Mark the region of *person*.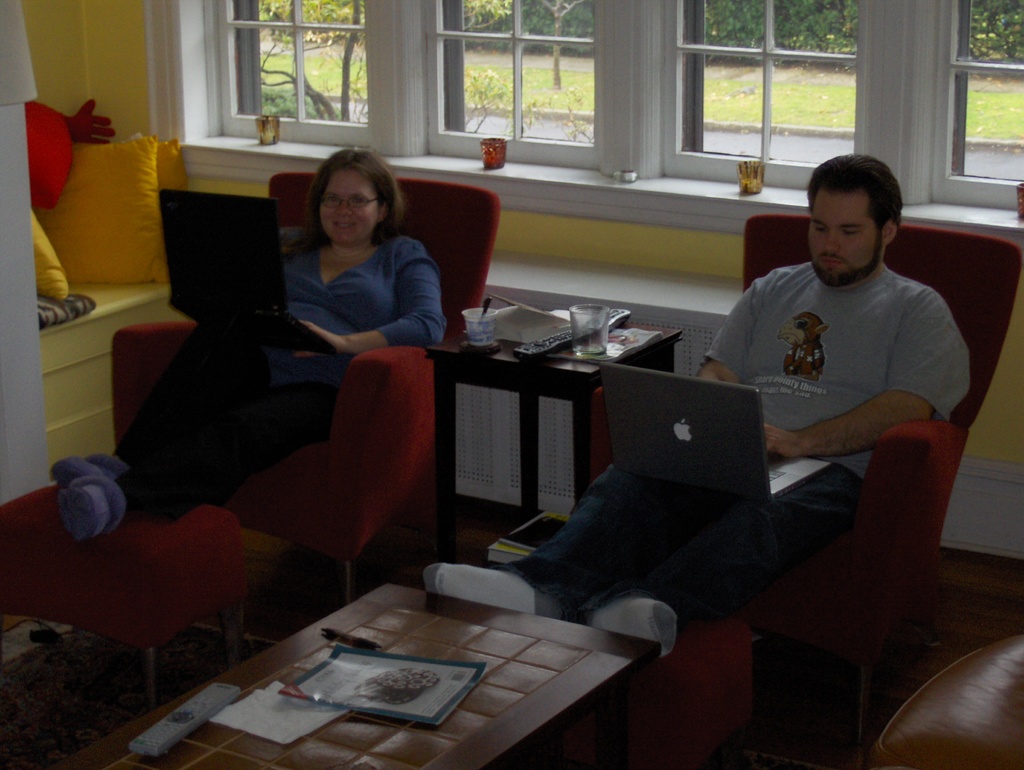
Region: [418, 148, 975, 659].
